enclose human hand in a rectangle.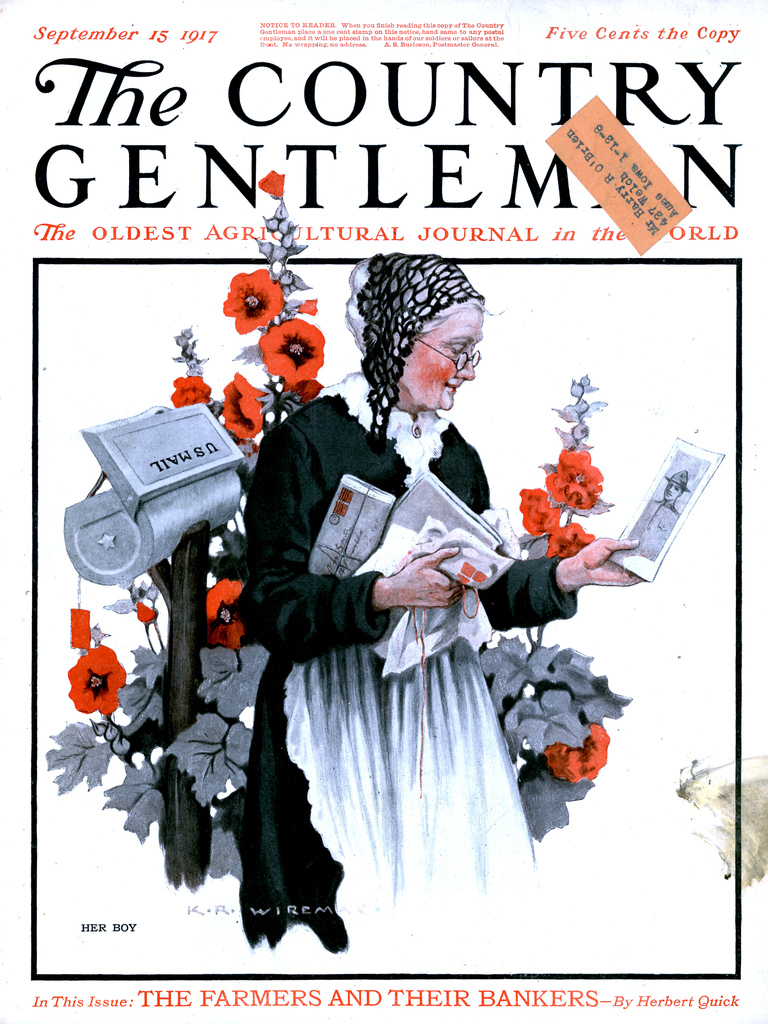
crop(561, 524, 658, 602).
